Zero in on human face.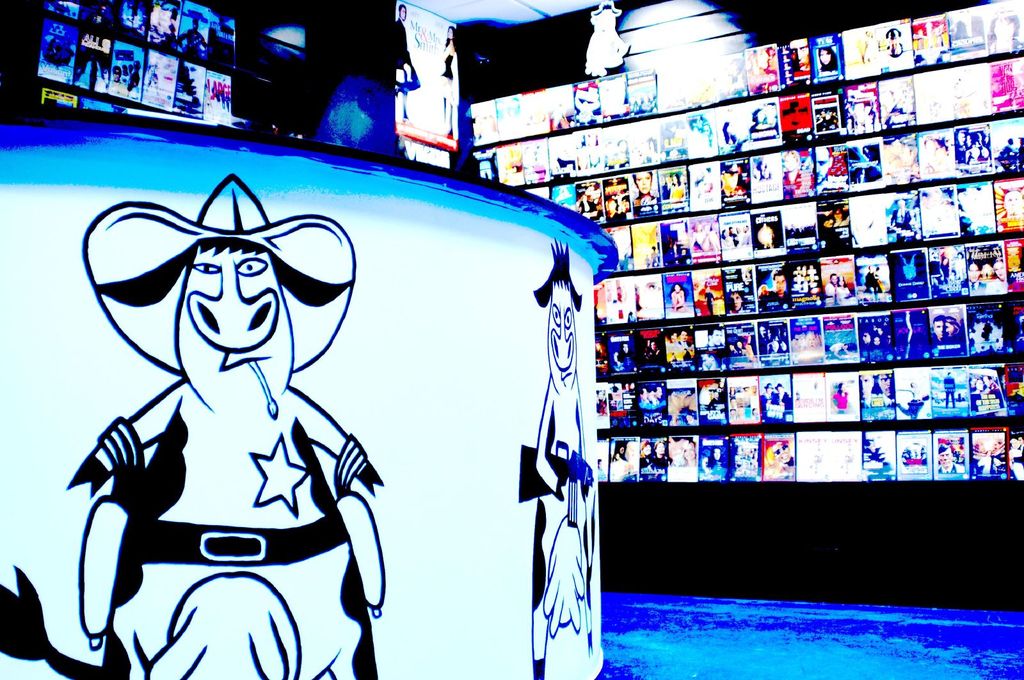
Zeroed in: detection(964, 262, 979, 282).
